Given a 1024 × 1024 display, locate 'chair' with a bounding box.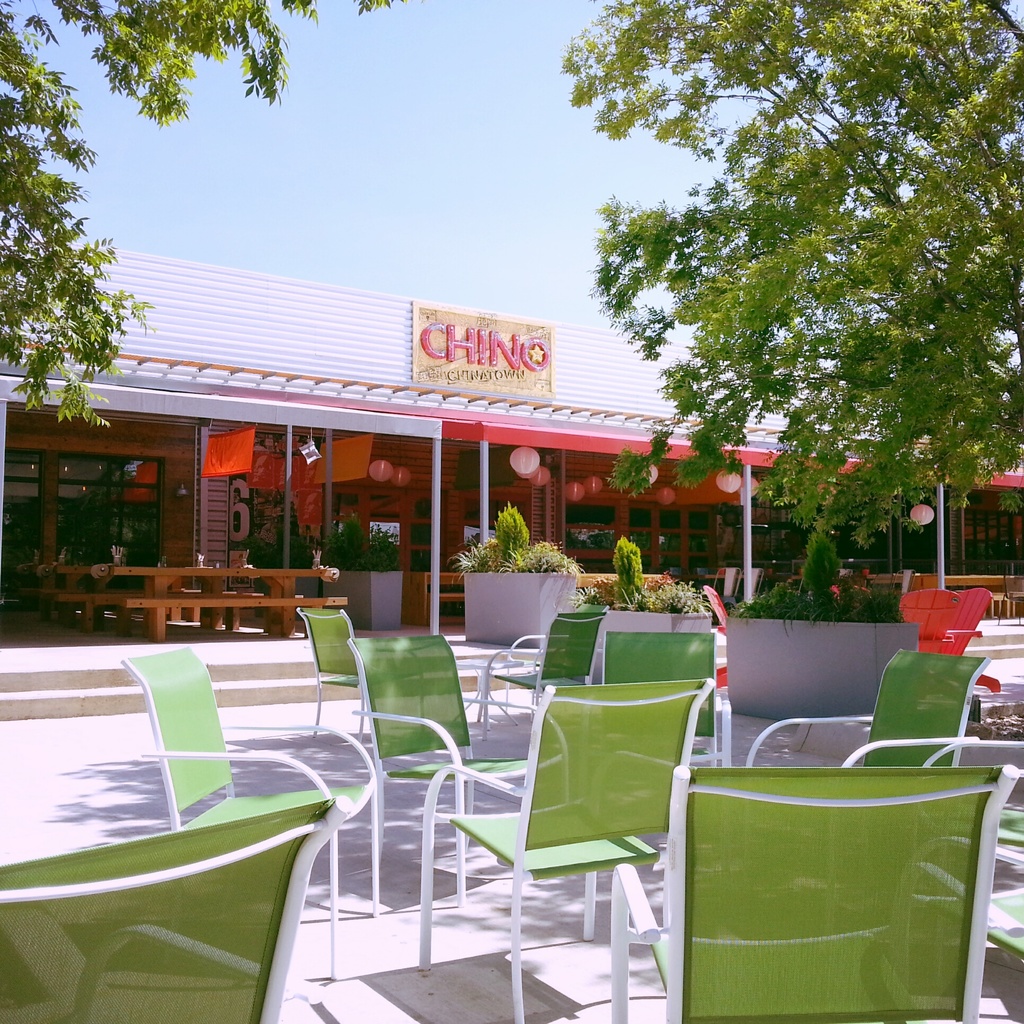
Located: x1=291 y1=602 x2=396 y2=742.
